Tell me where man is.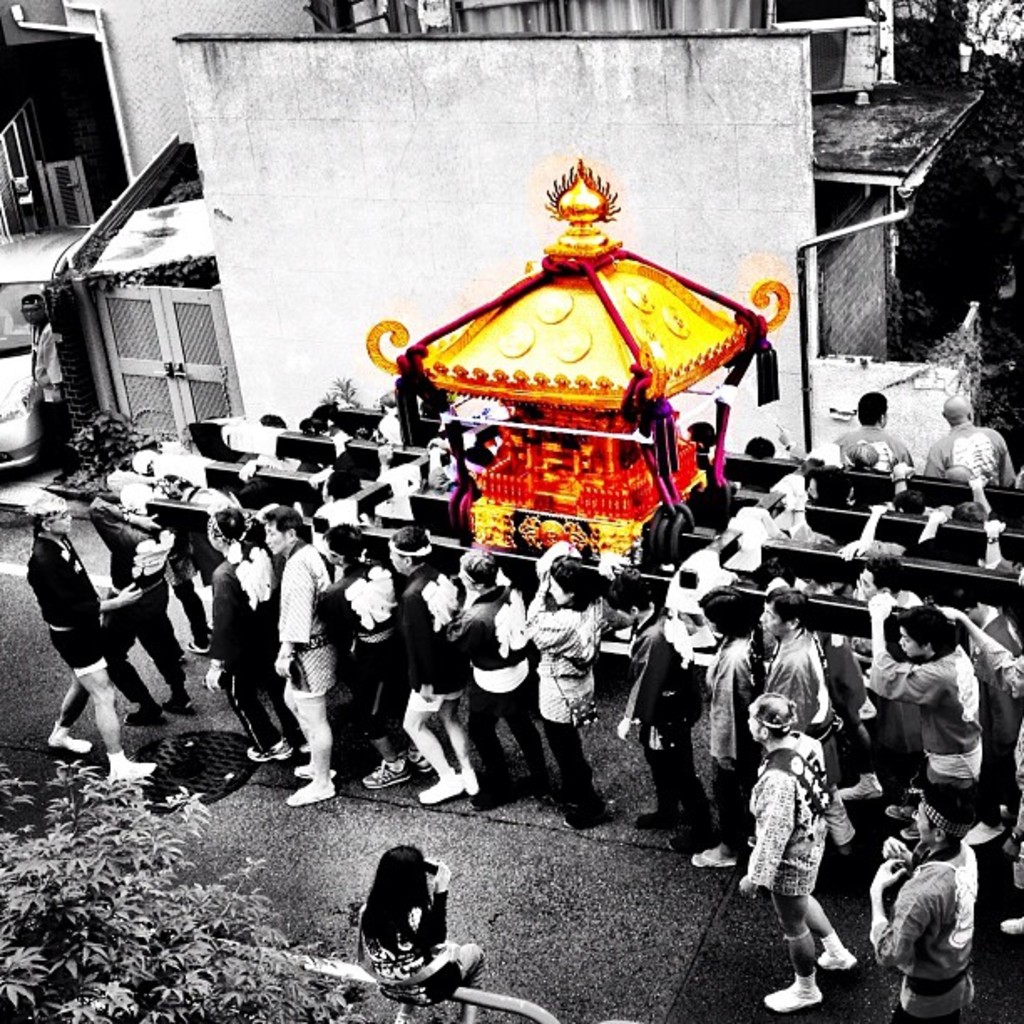
man is at locate(870, 781, 984, 1022).
